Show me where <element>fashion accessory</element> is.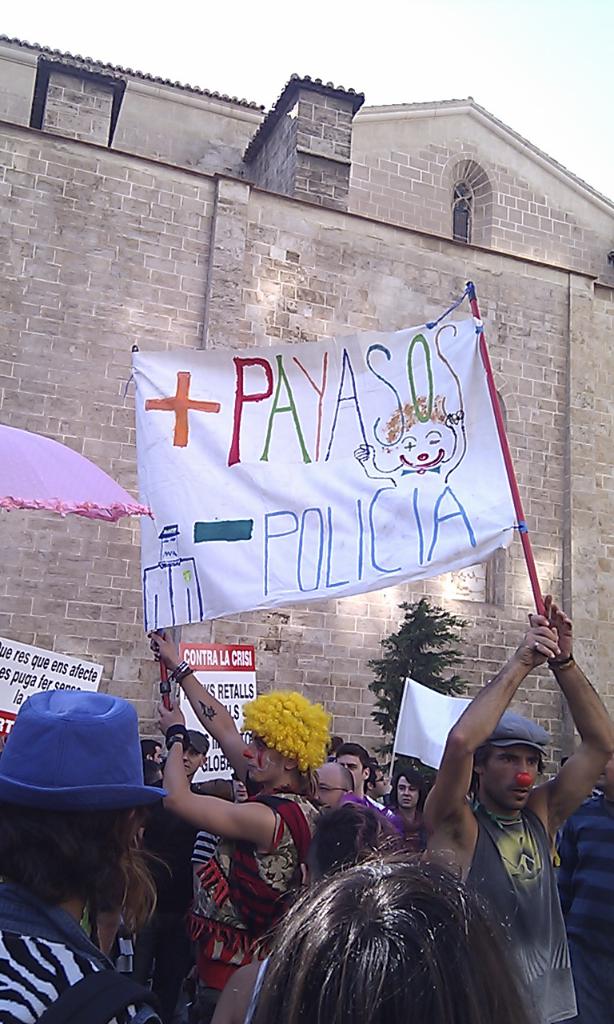
<element>fashion accessory</element> is at 491 712 548 756.
